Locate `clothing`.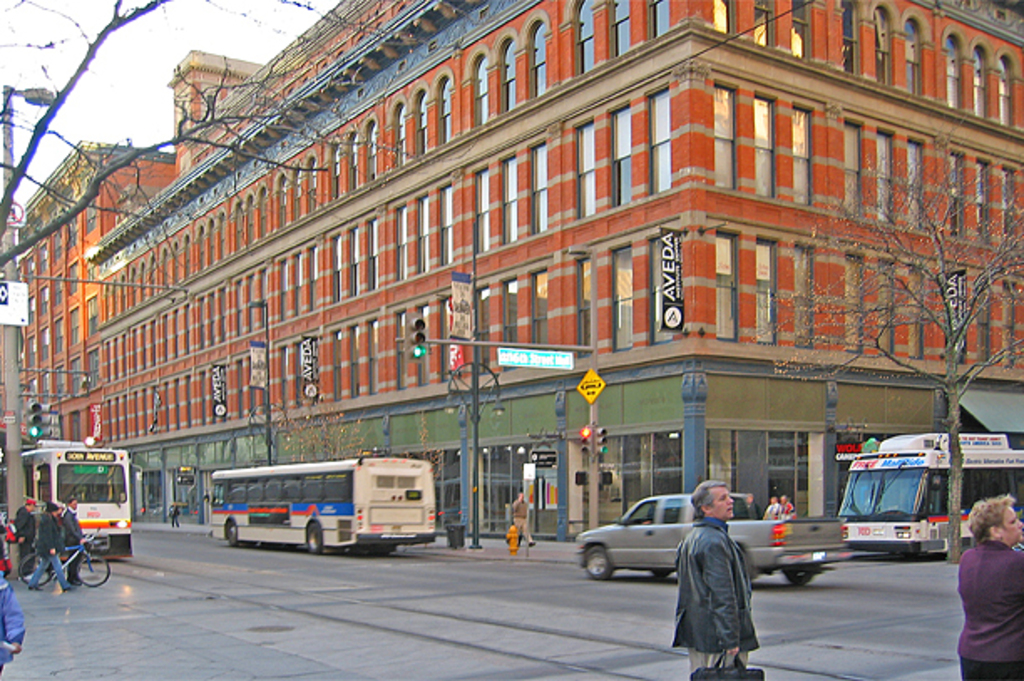
Bounding box: 514:500:534:542.
